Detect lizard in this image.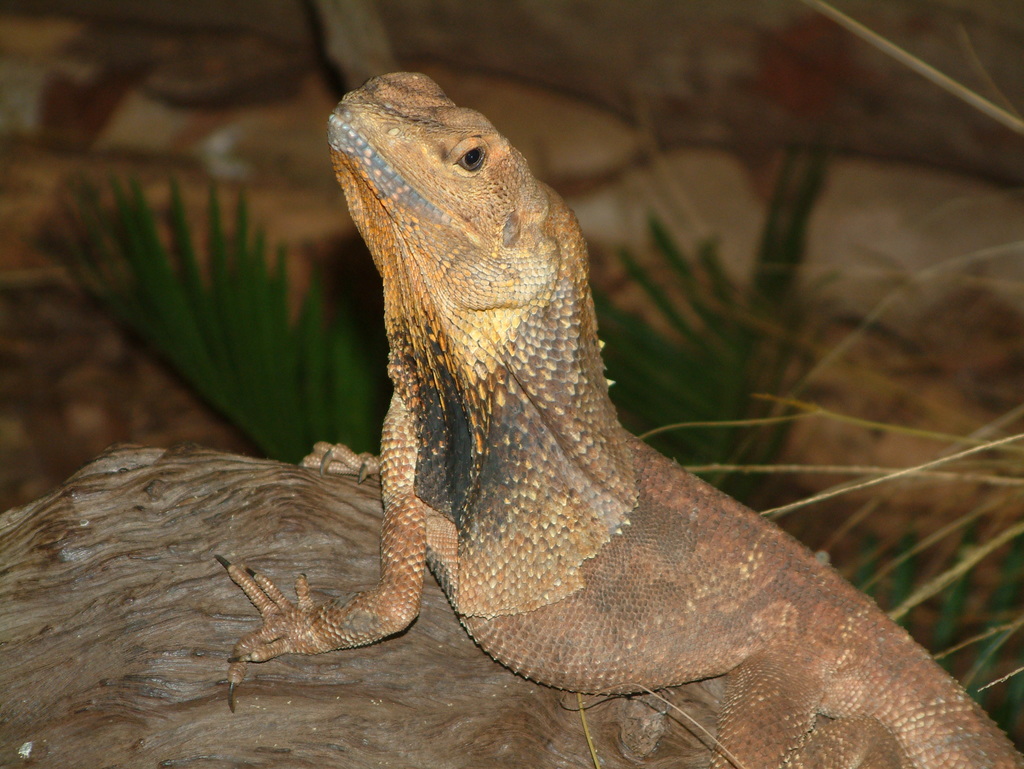
Detection: left=216, top=44, right=1007, bottom=768.
